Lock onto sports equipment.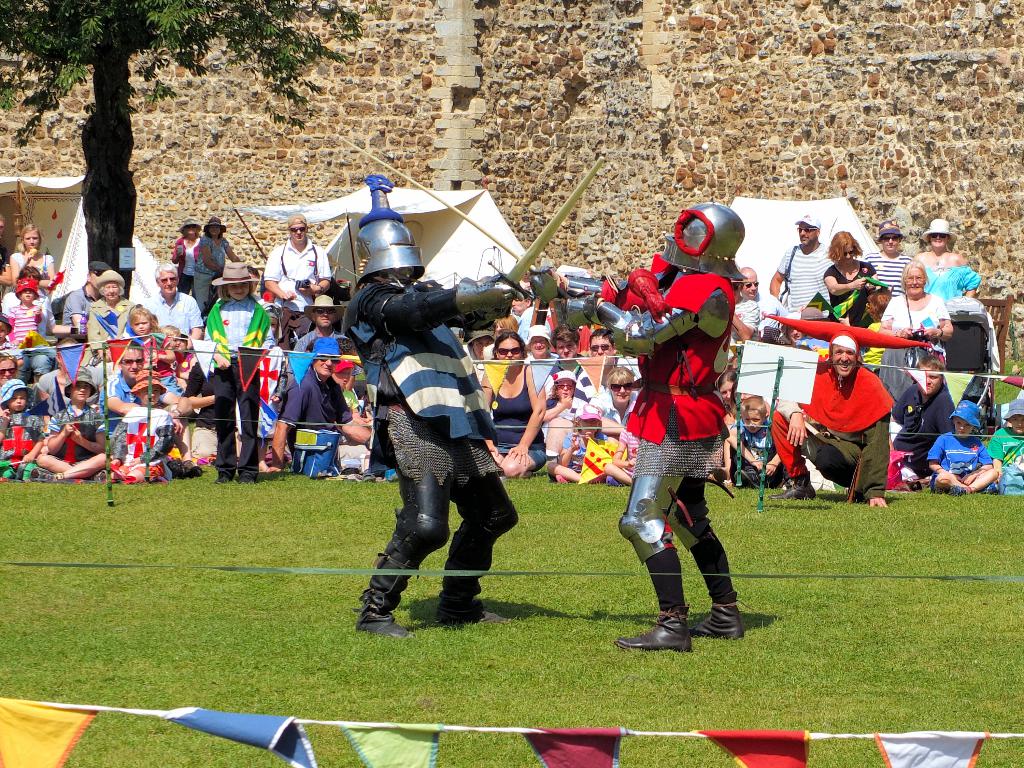
Locked: 342,137,570,302.
